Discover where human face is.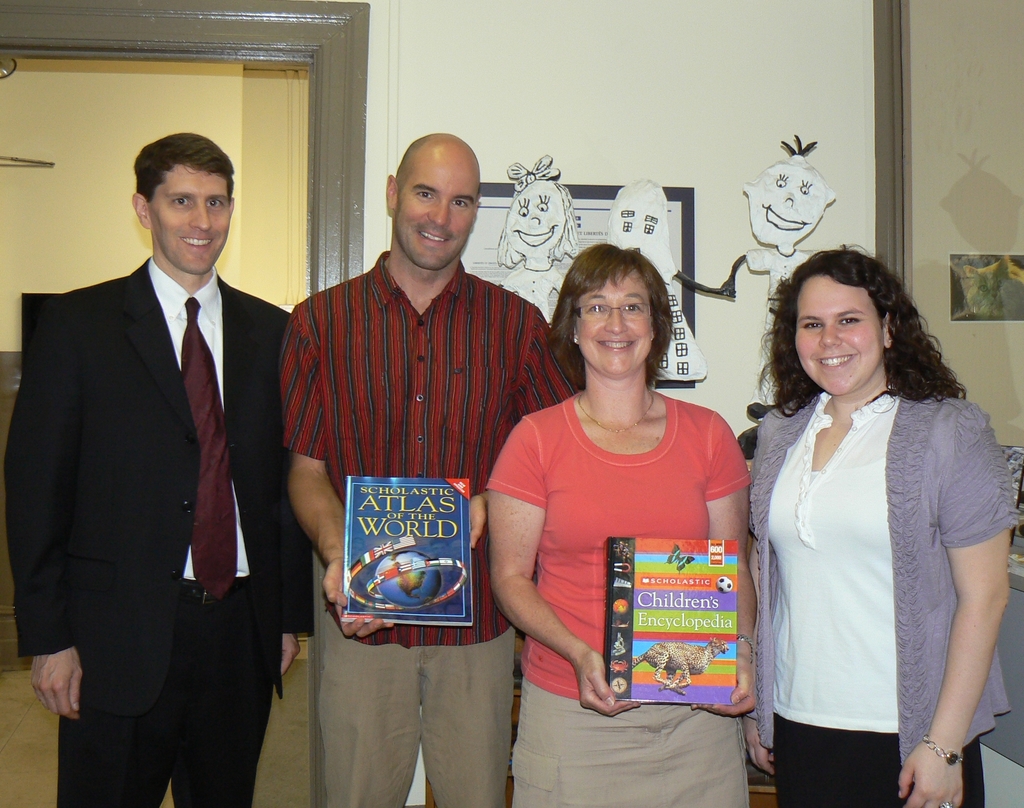
Discovered at {"x1": 149, "y1": 160, "x2": 231, "y2": 273}.
